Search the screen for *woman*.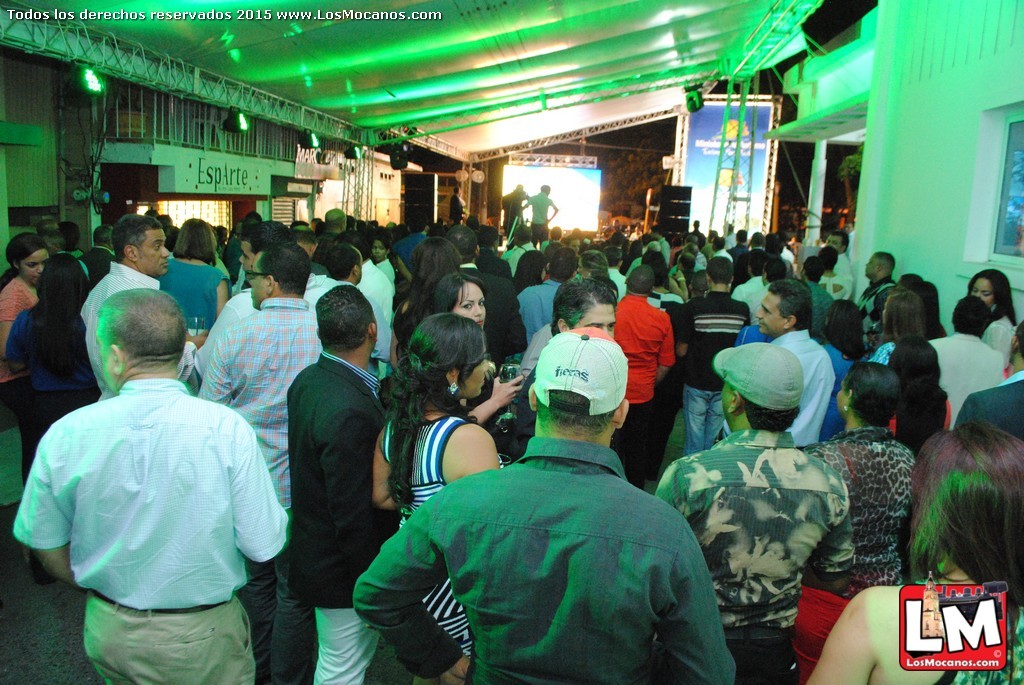
Found at bbox=(374, 310, 511, 662).
